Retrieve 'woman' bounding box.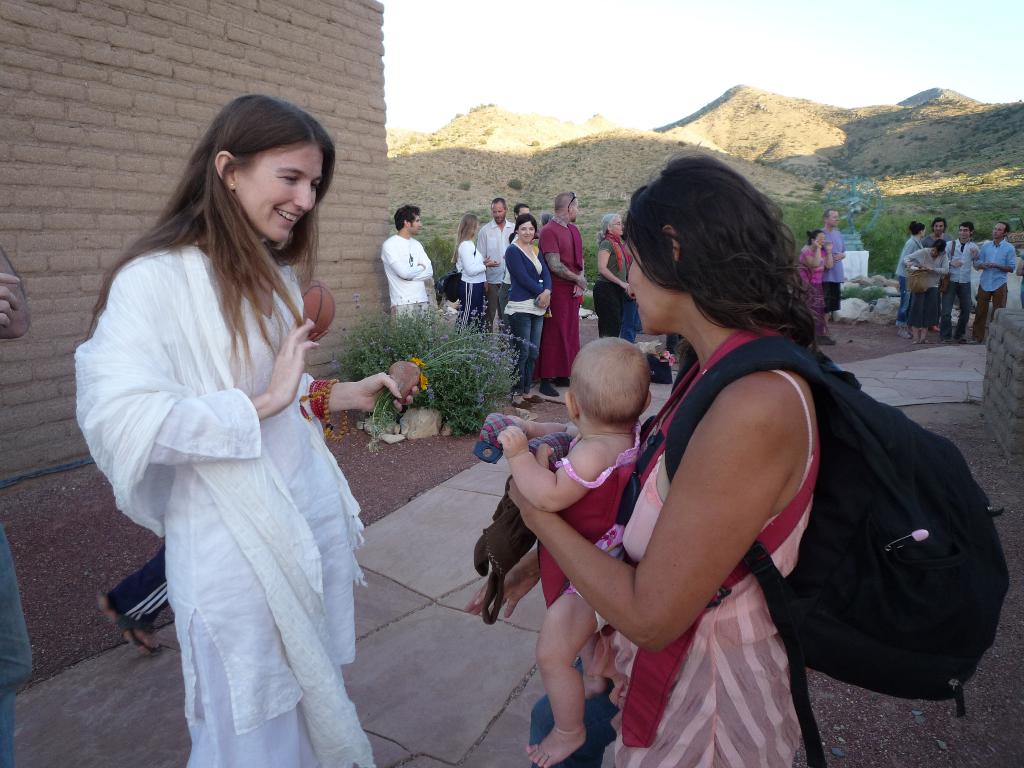
Bounding box: bbox=(455, 210, 492, 332).
